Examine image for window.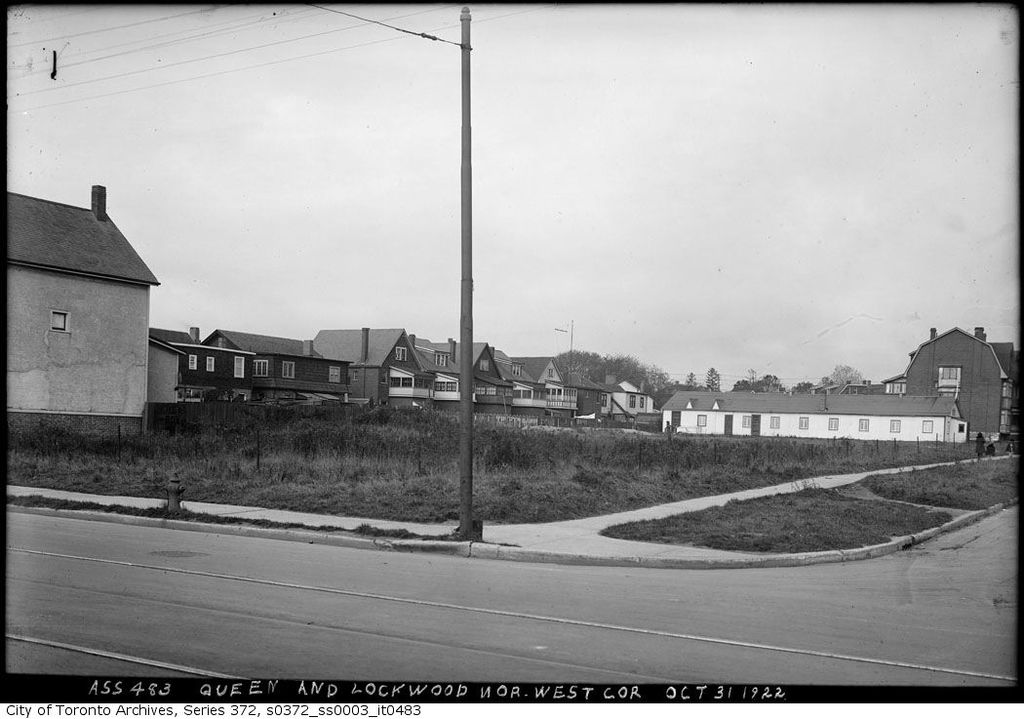
Examination result: left=885, top=421, right=901, bottom=433.
